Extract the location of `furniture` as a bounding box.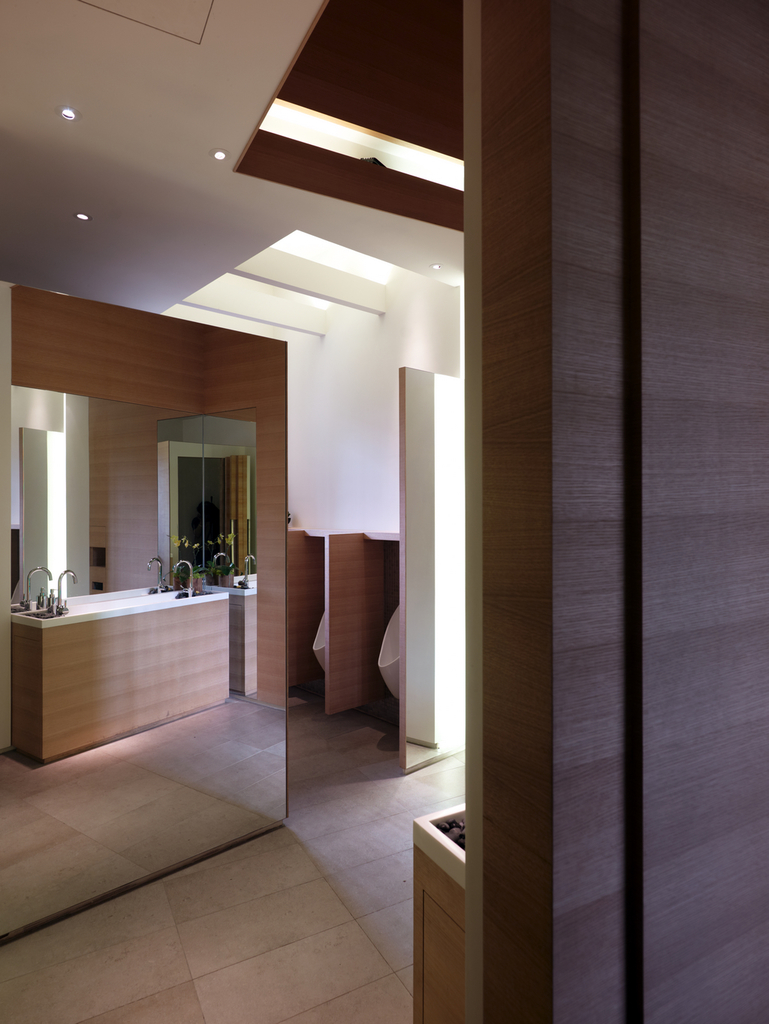
[11, 586, 226, 761].
